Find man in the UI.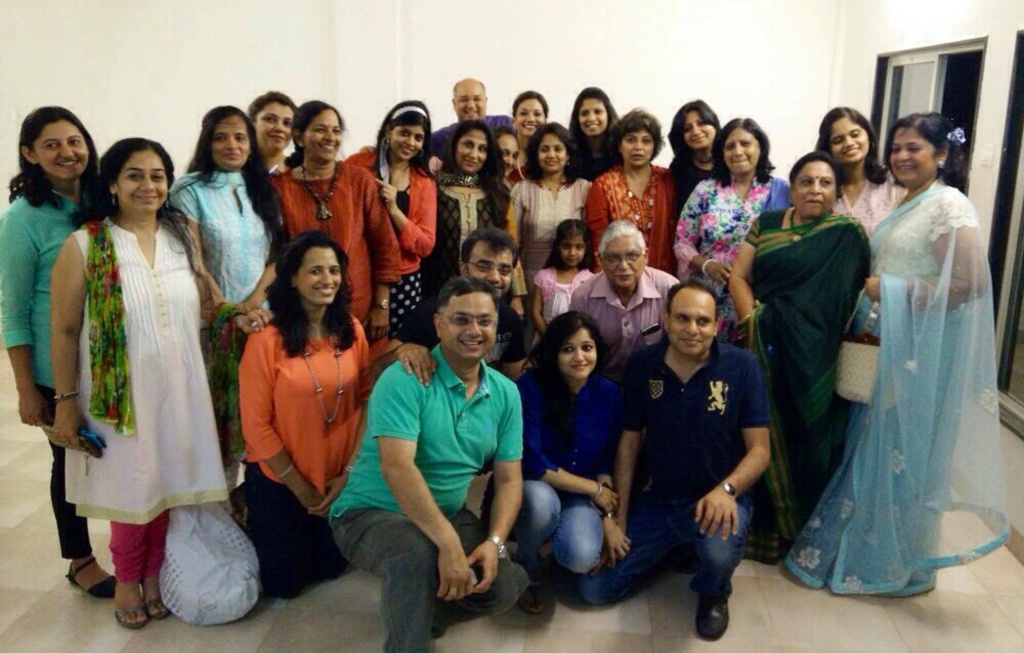
UI element at <box>428,76,515,172</box>.
